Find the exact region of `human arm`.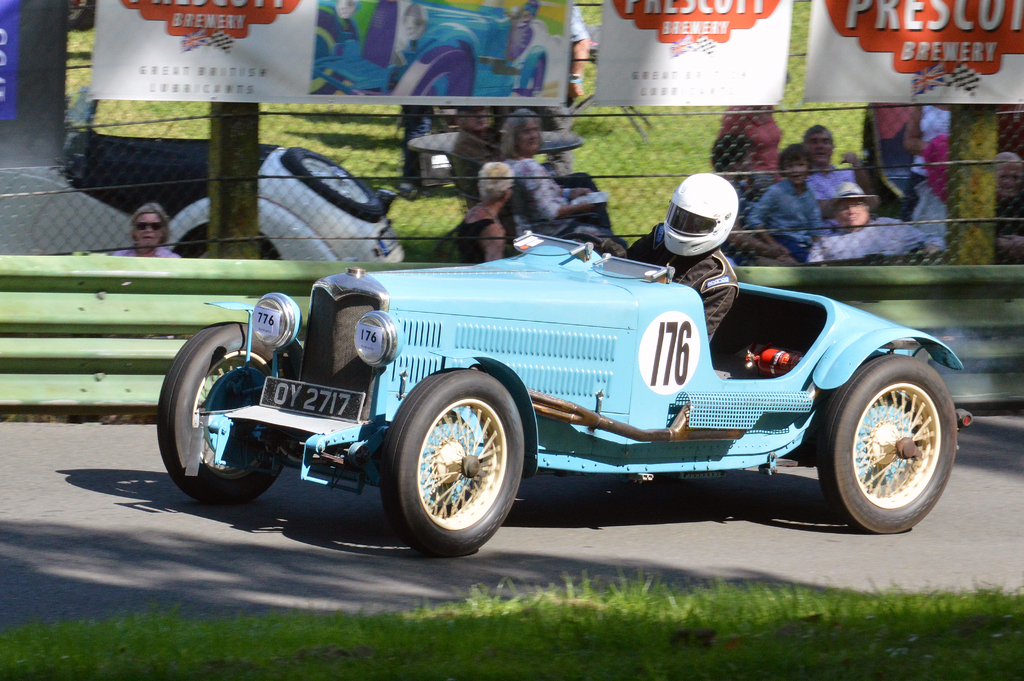
Exact region: <box>171,256,195,263</box>.
